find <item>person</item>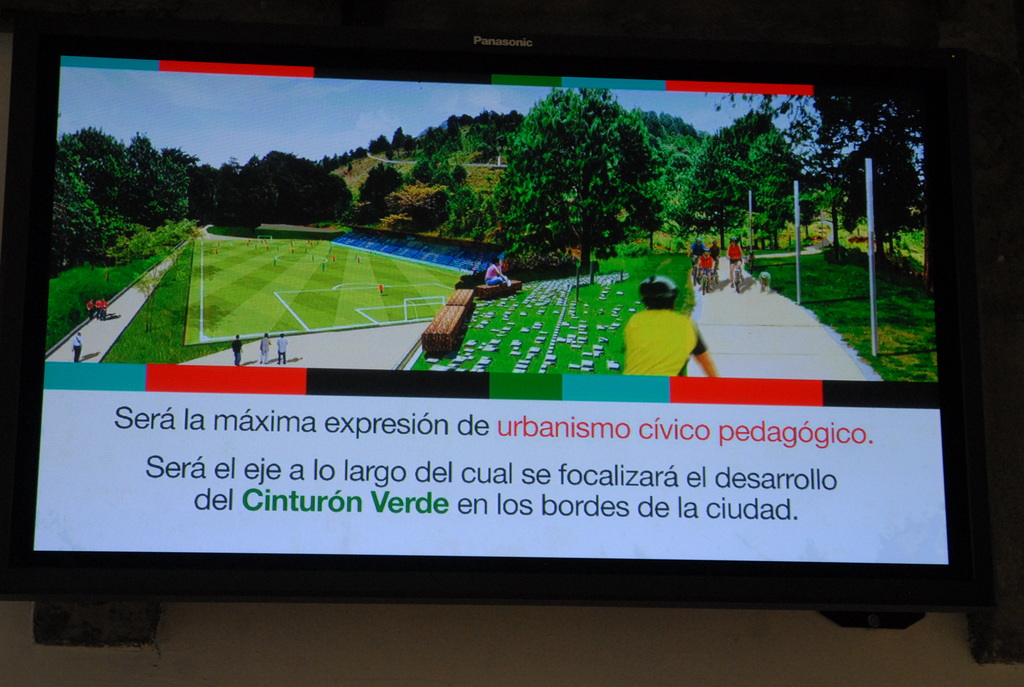
[left=697, top=247, right=714, bottom=290]
